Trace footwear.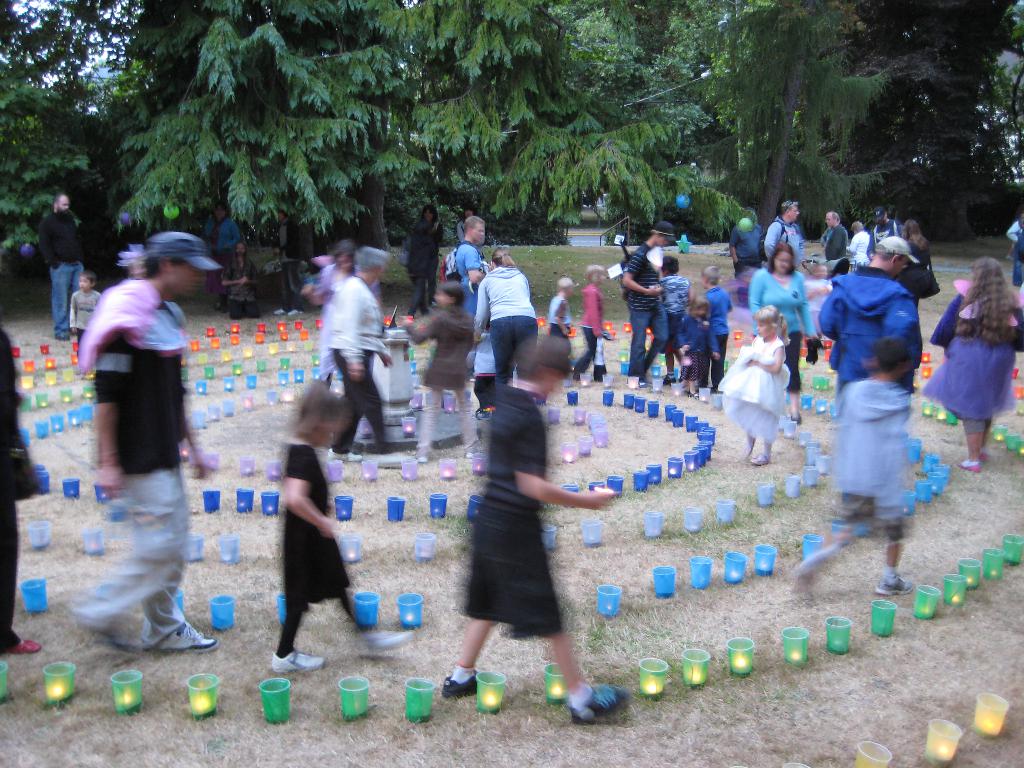
Traced to (left=790, top=413, right=801, bottom=428).
